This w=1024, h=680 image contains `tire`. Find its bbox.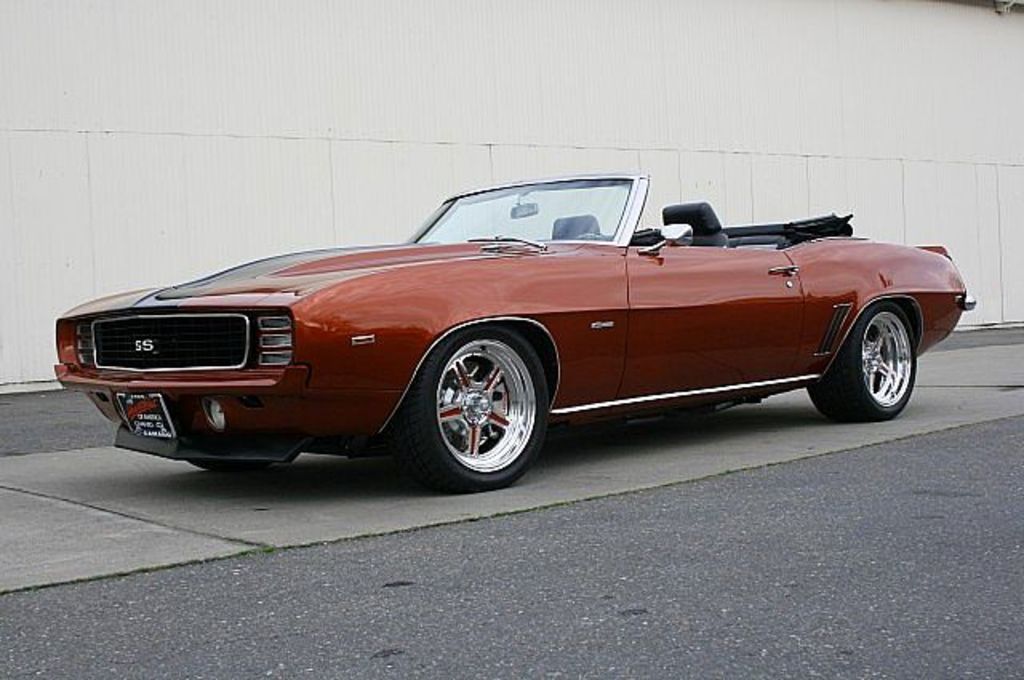
[left=808, top=299, right=918, bottom=421].
